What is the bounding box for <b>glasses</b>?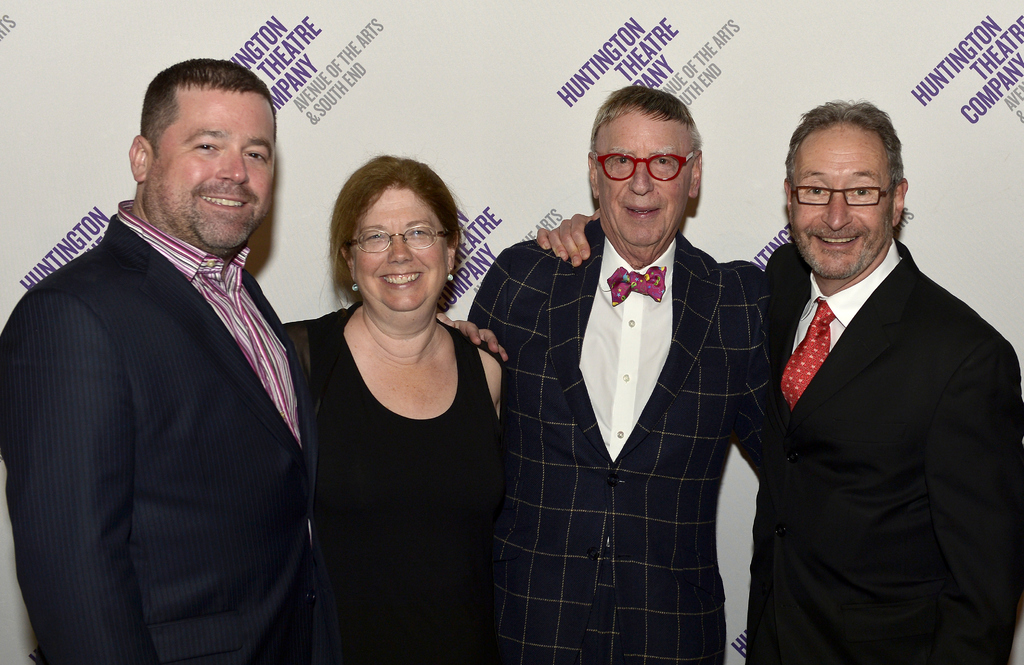
(x1=589, y1=138, x2=704, y2=186).
